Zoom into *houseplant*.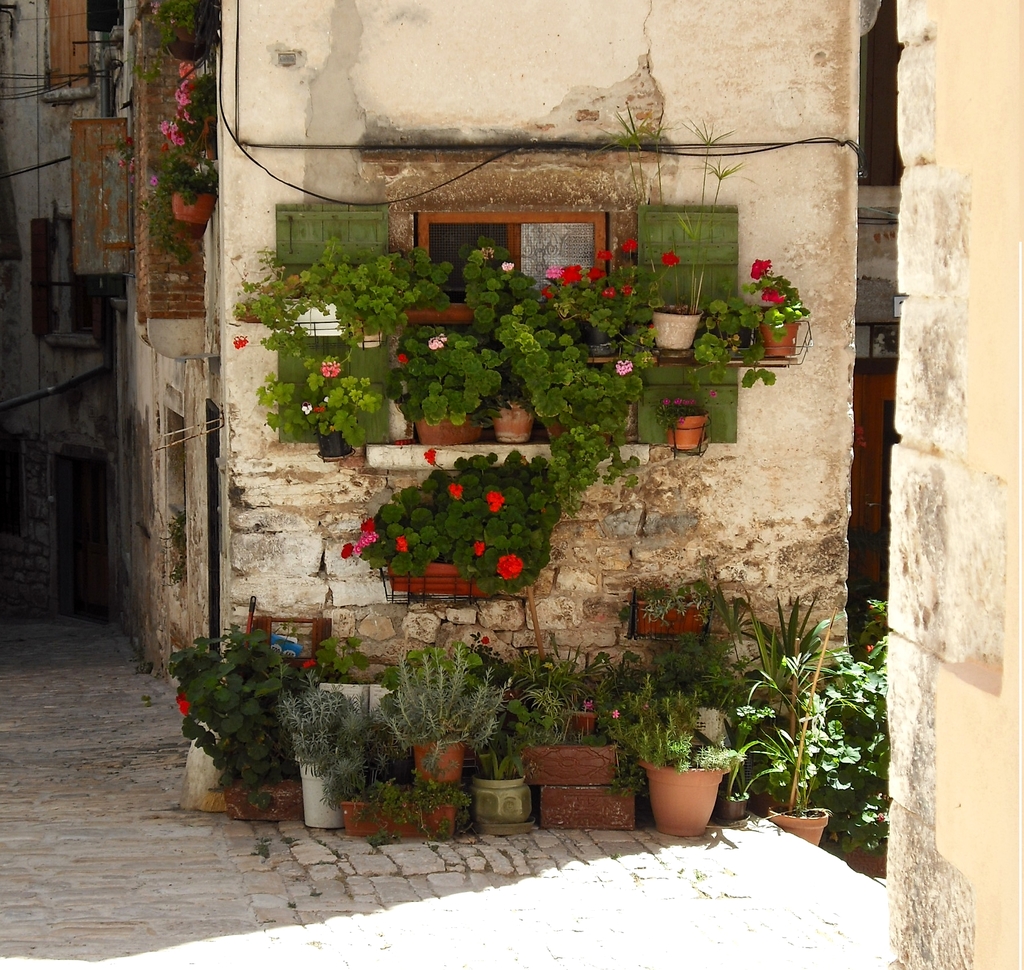
Zoom target: pyautogui.locateOnScreen(97, 50, 219, 238).
